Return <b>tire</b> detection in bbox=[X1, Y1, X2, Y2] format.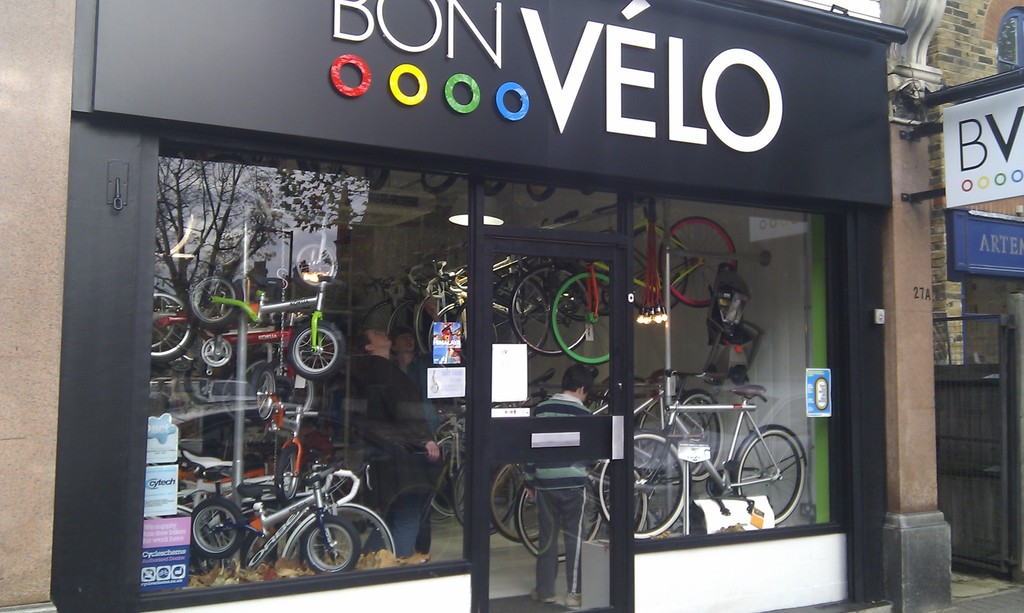
bbox=[189, 499, 245, 561].
